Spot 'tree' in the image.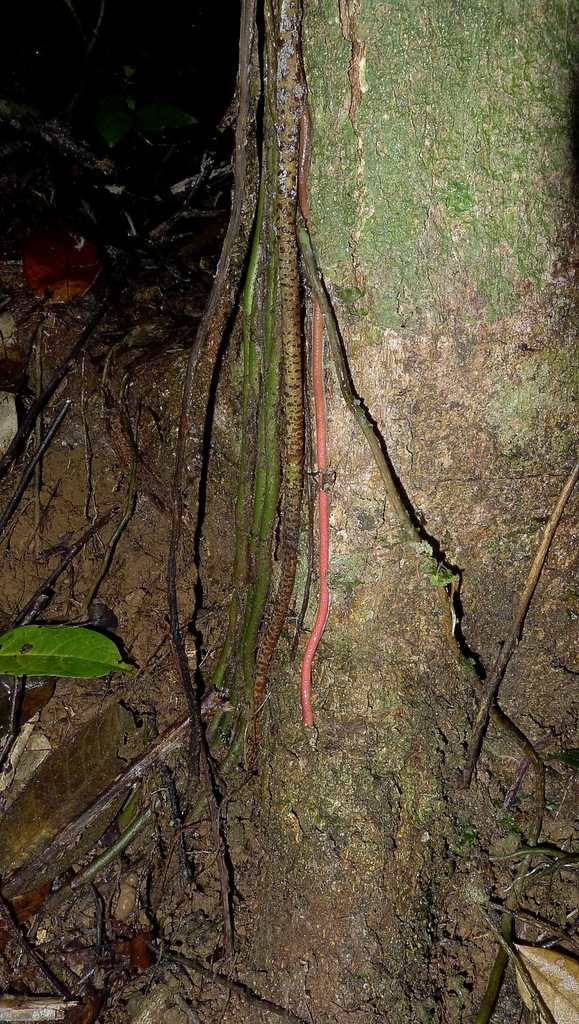
'tree' found at 0,1,578,1023.
